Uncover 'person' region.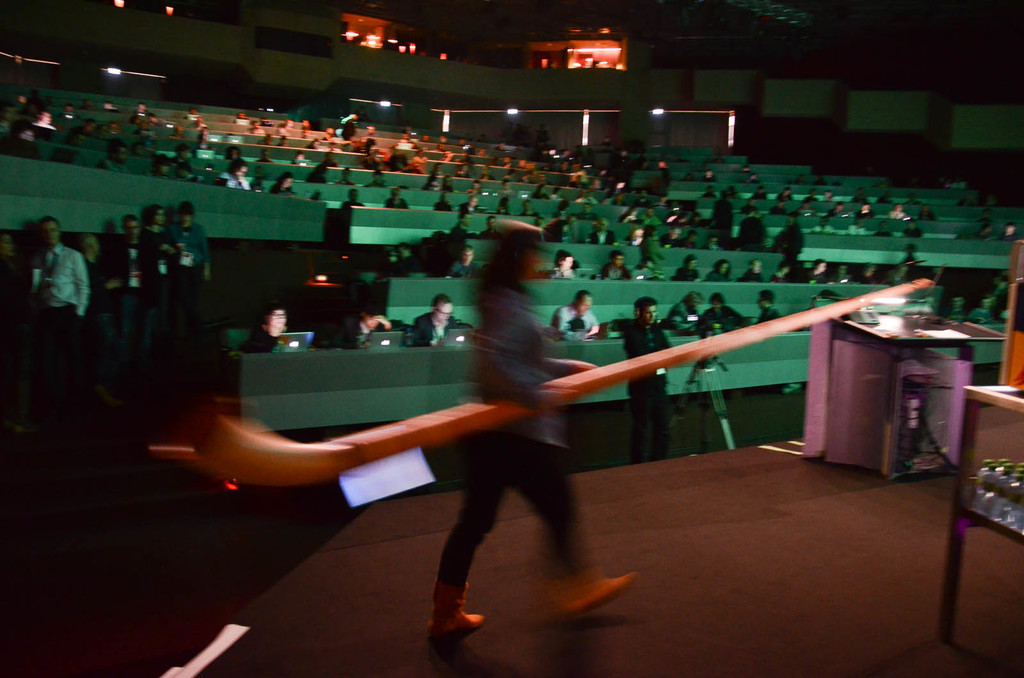
Uncovered: 20, 213, 77, 352.
